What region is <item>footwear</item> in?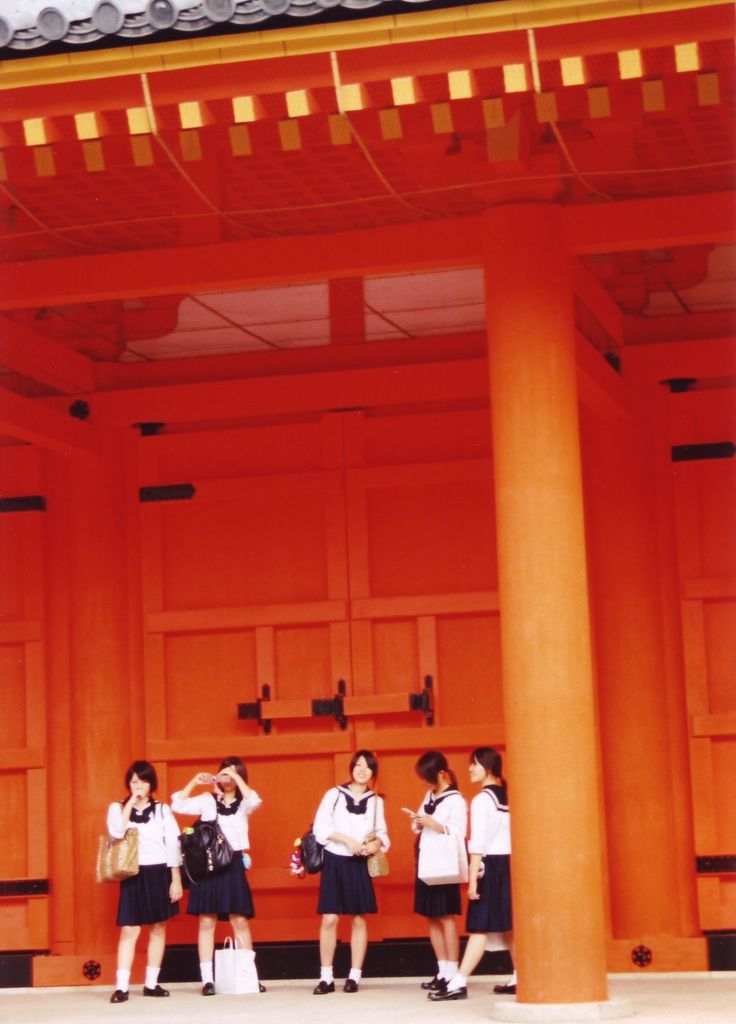
(x1=107, y1=994, x2=123, y2=1001).
